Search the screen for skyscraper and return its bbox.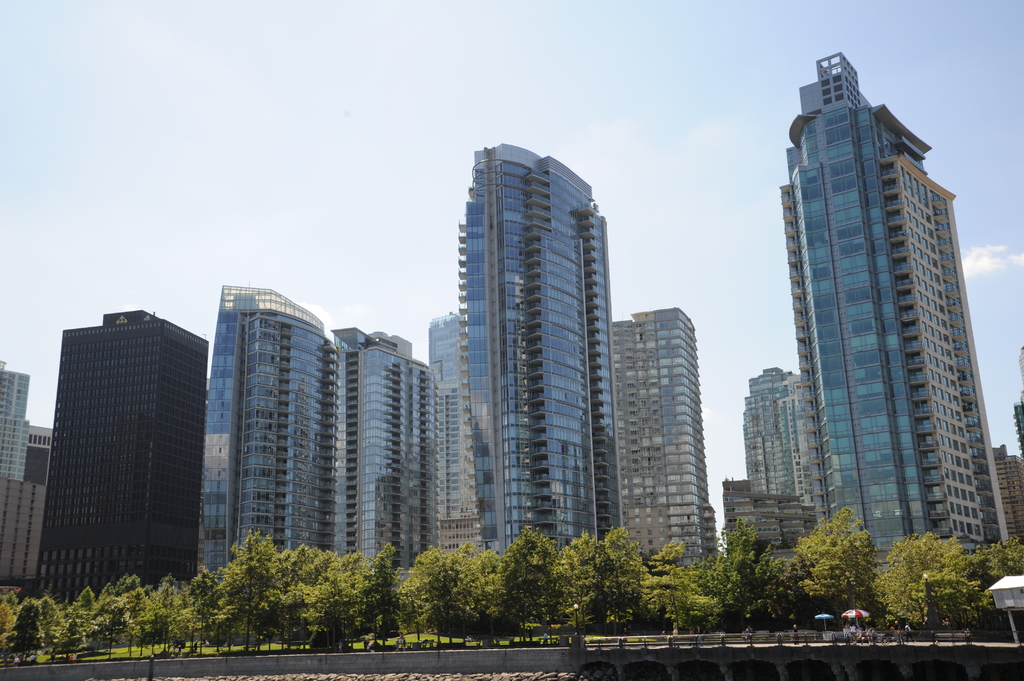
Found: 742:367:803:498.
